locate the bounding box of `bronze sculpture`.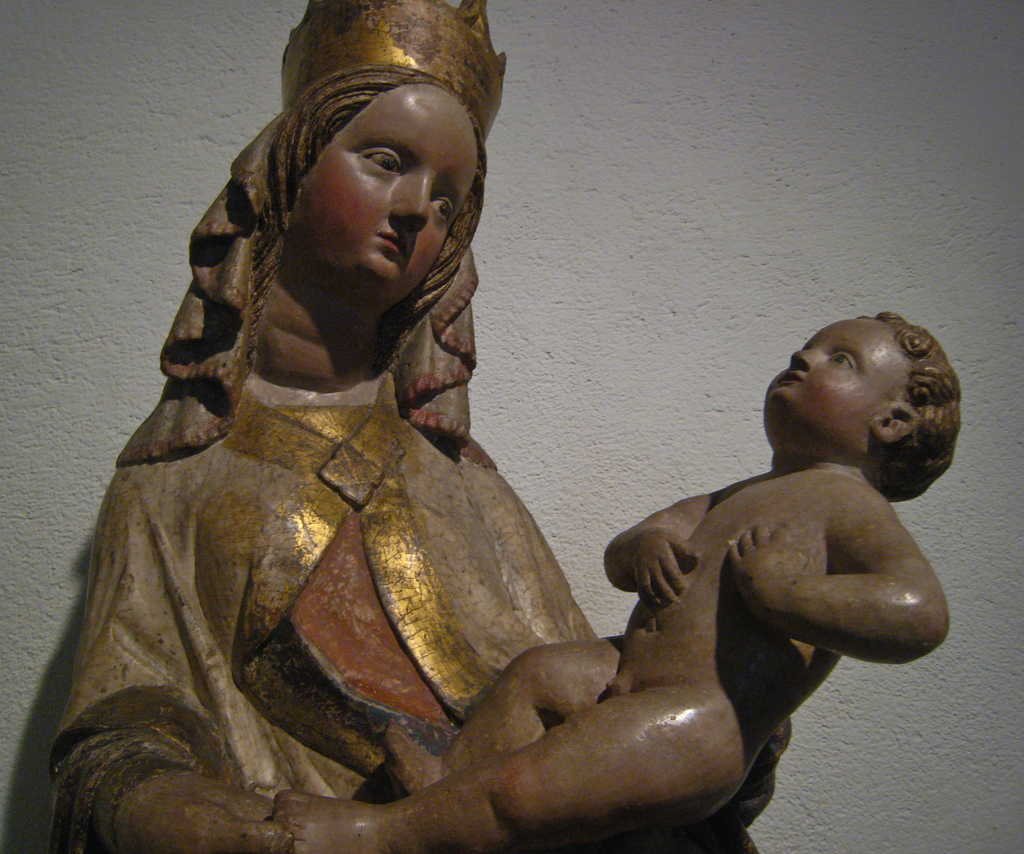
Bounding box: (left=44, top=0, right=966, bottom=853).
